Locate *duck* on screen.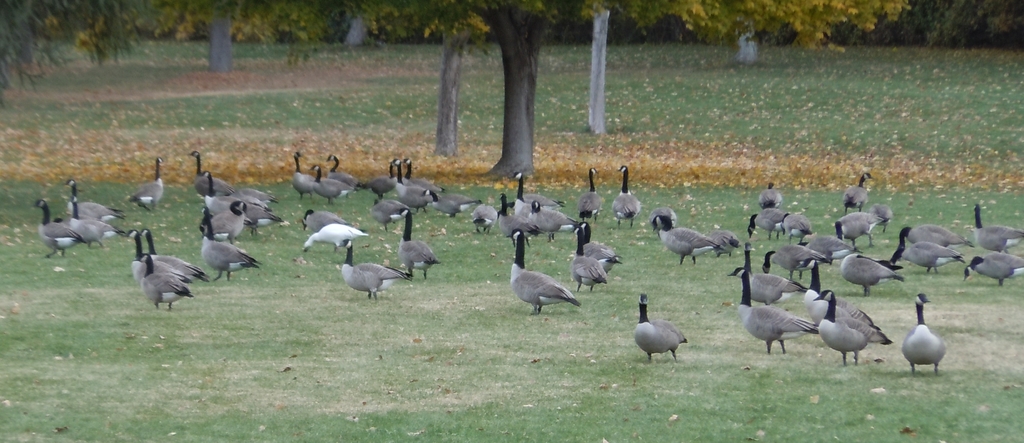
On screen at box=[900, 222, 968, 254].
